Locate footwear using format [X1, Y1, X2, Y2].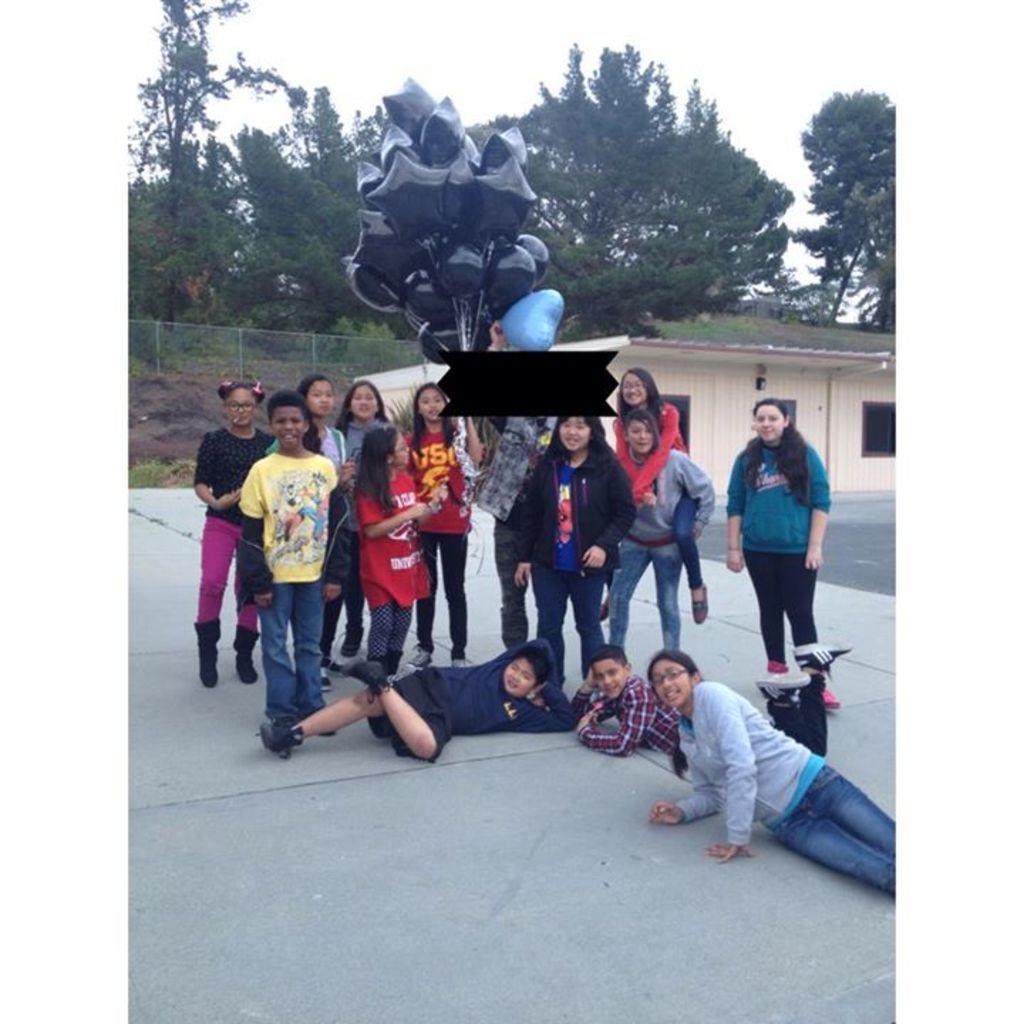
[822, 690, 842, 710].
